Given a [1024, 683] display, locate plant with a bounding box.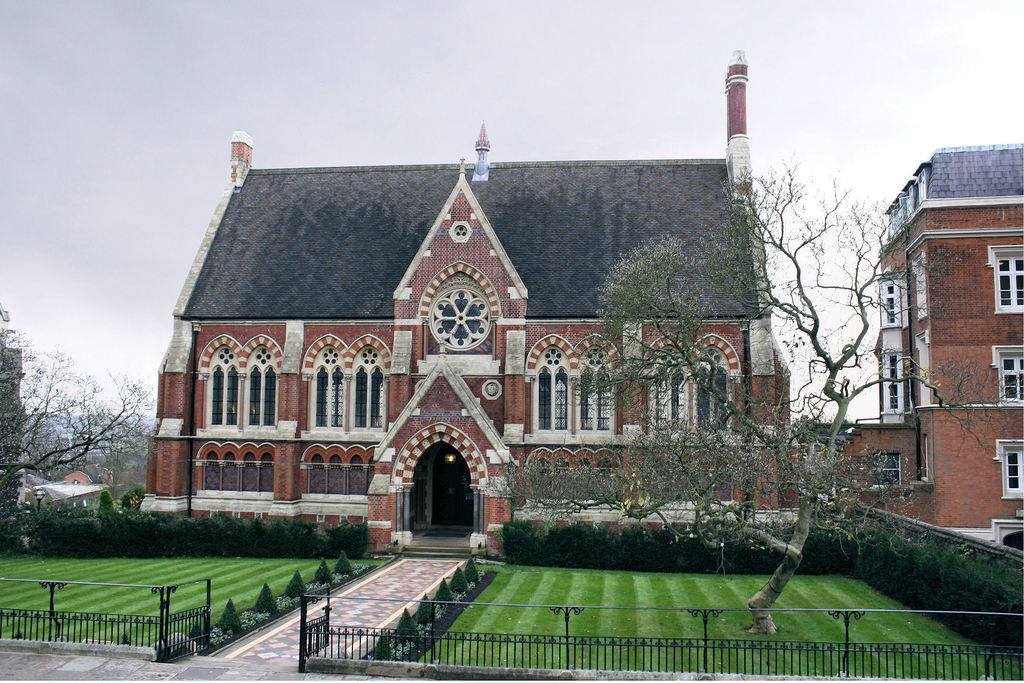
Located: BBox(451, 566, 472, 598).
